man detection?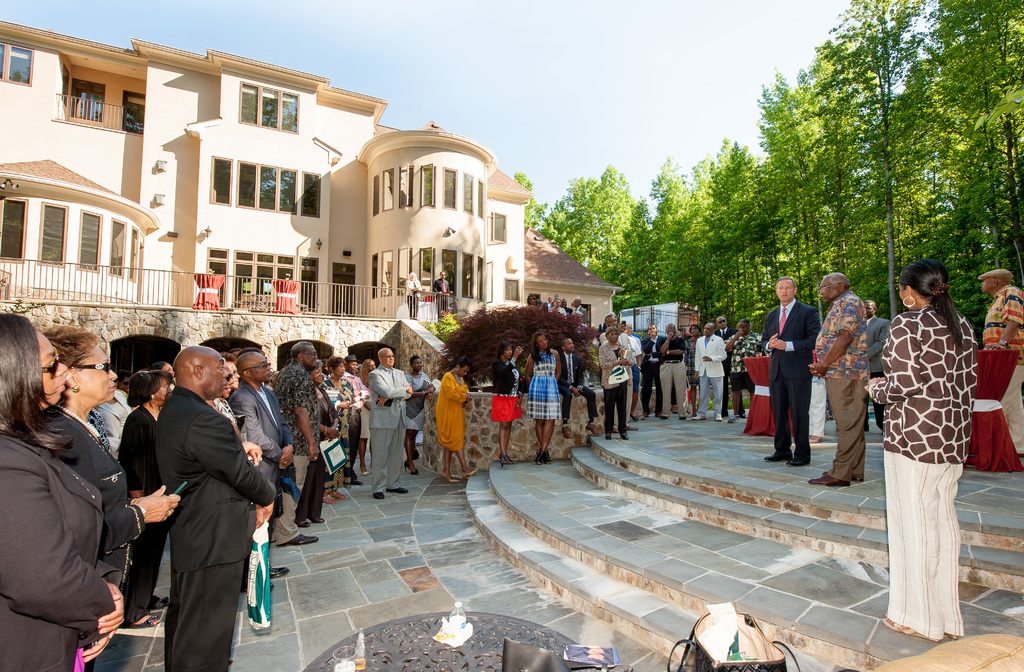
[left=757, top=274, right=820, bottom=468]
